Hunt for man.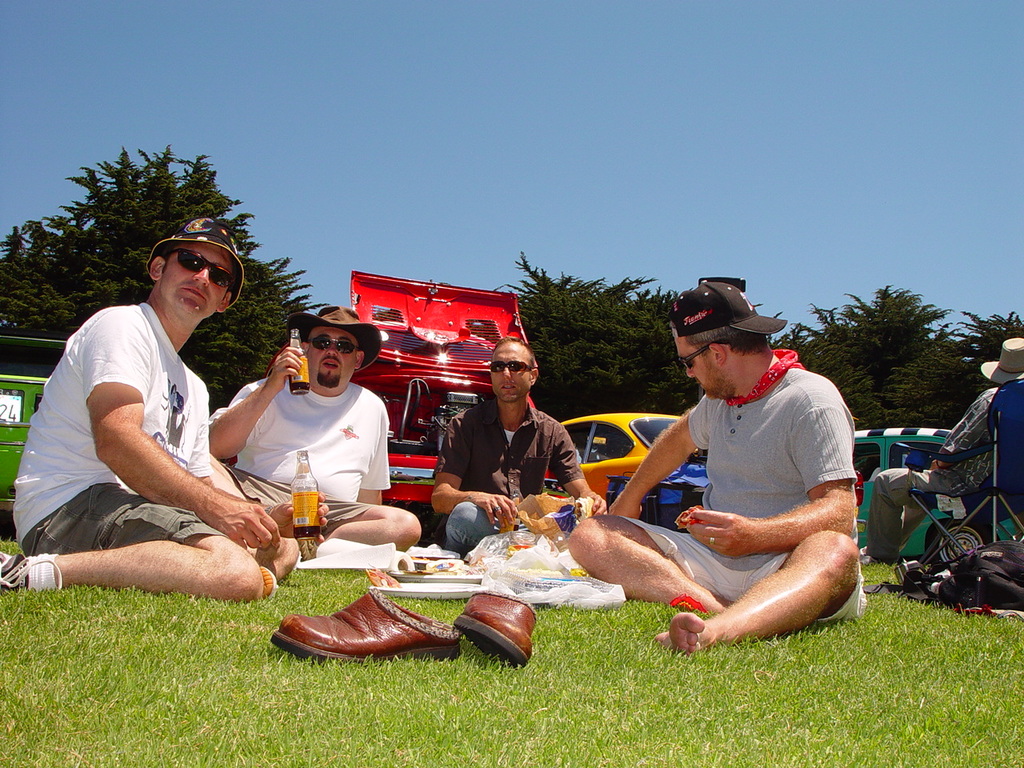
Hunted down at [197,295,424,570].
